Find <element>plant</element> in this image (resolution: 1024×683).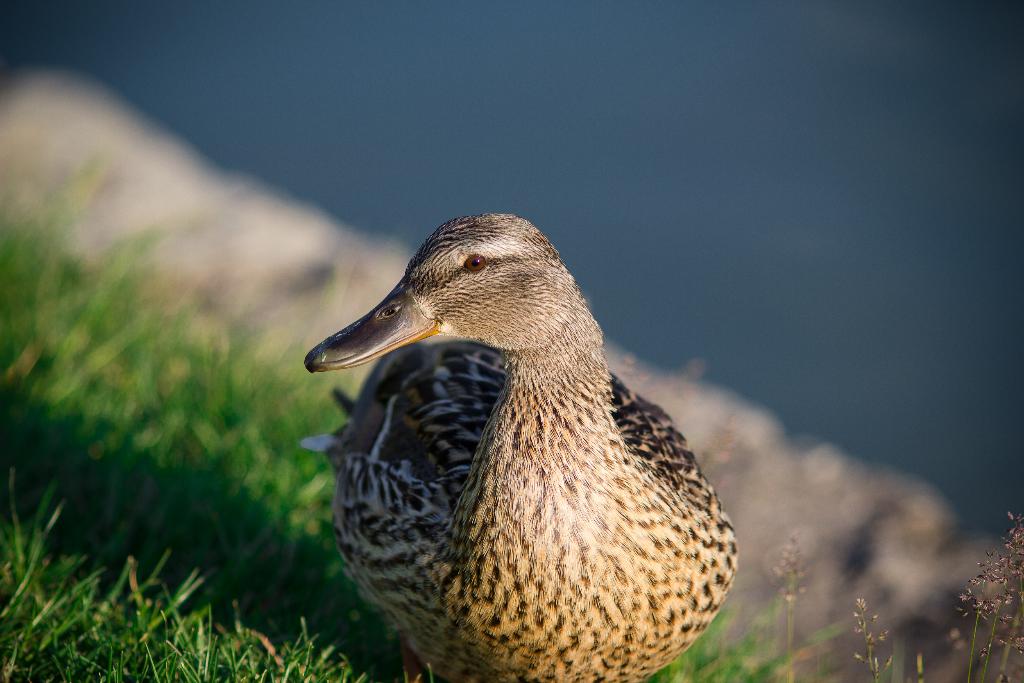
x1=761 y1=501 x2=1023 y2=682.
